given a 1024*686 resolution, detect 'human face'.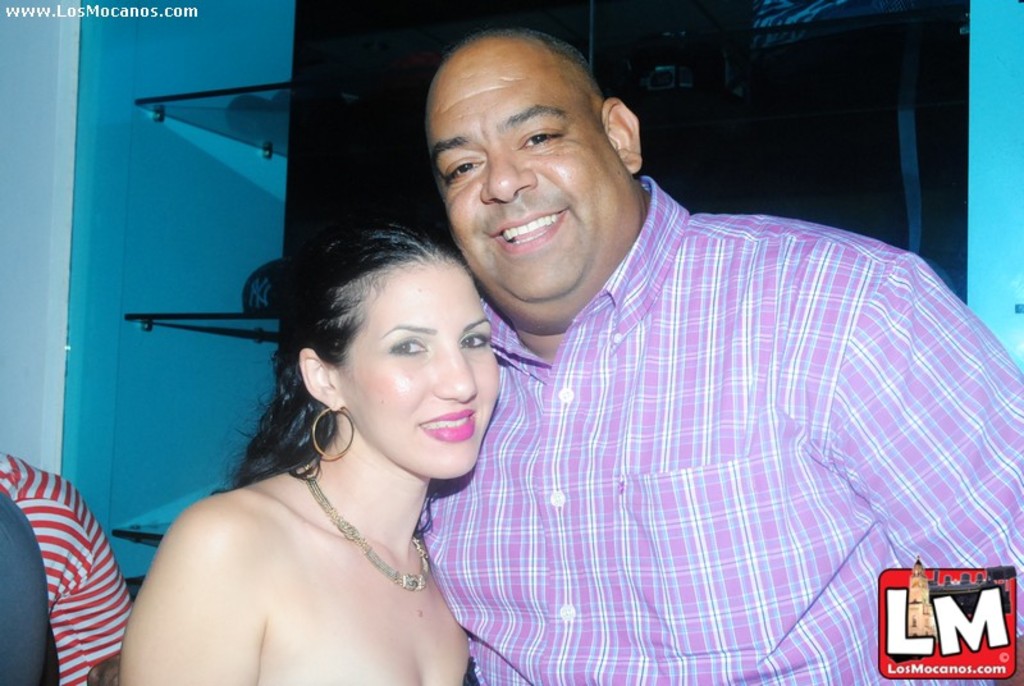
x1=329, y1=262, x2=497, y2=474.
